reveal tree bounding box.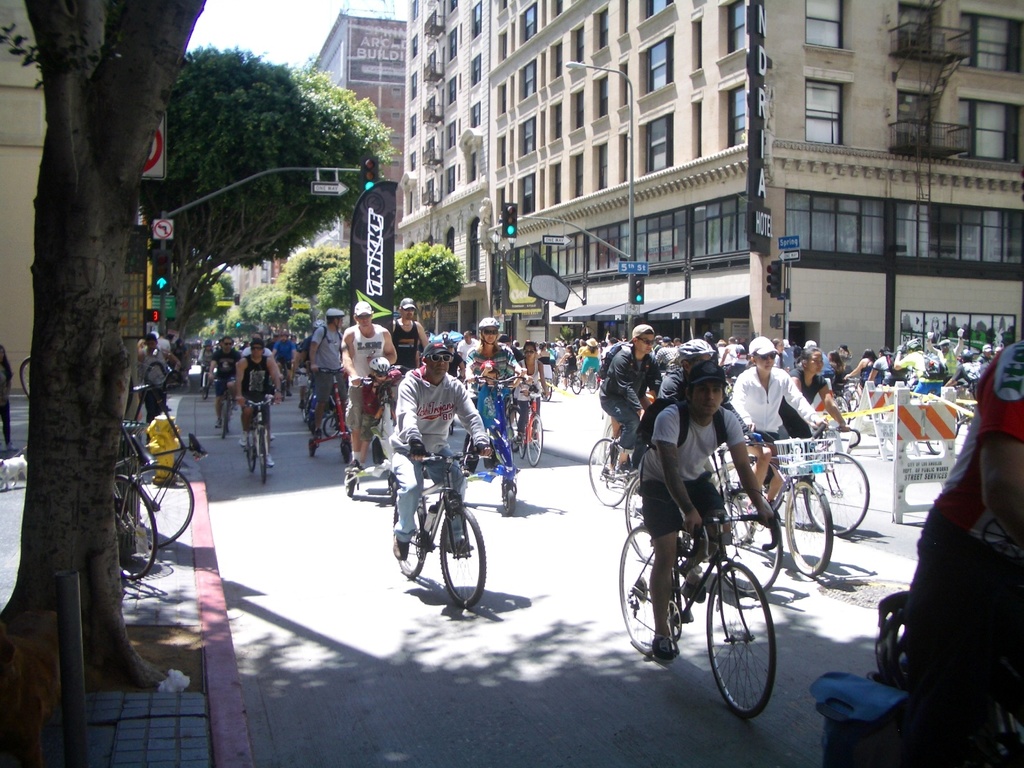
Revealed: <region>169, 44, 395, 384</region>.
